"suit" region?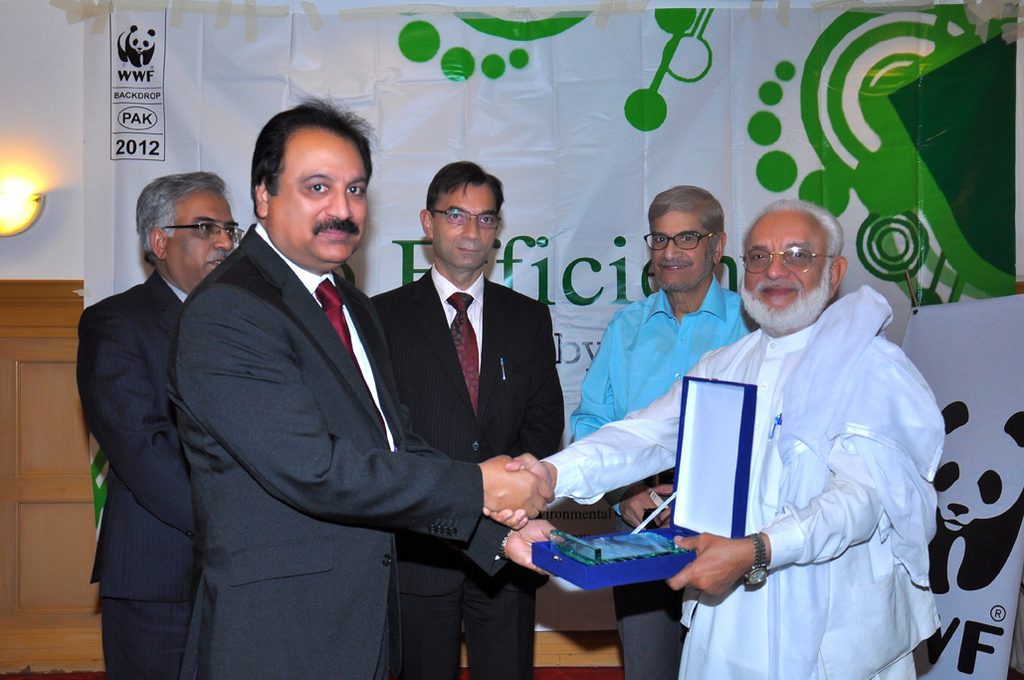
bbox=(140, 108, 481, 671)
